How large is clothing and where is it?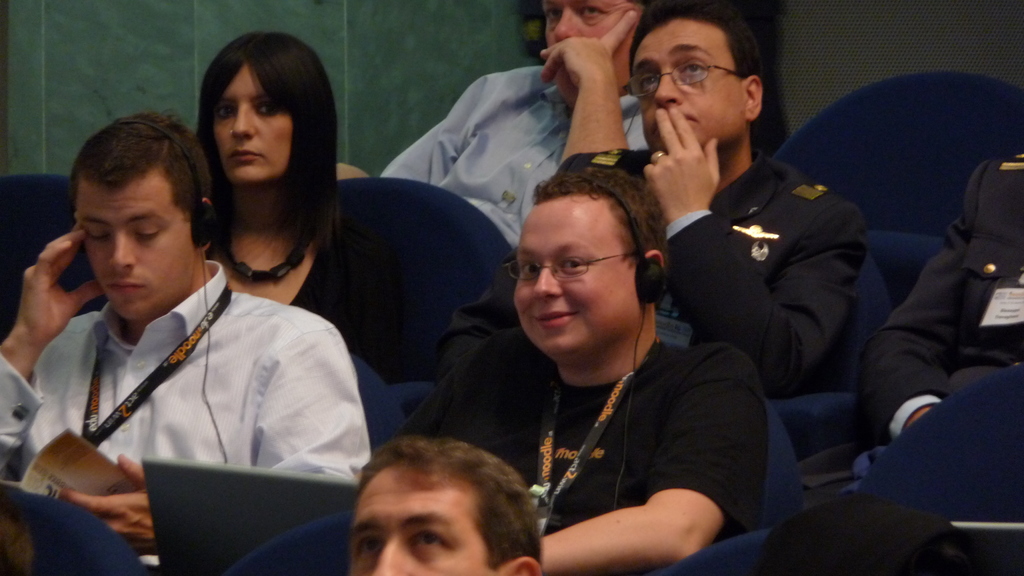
Bounding box: bbox(0, 230, 369, 536).
